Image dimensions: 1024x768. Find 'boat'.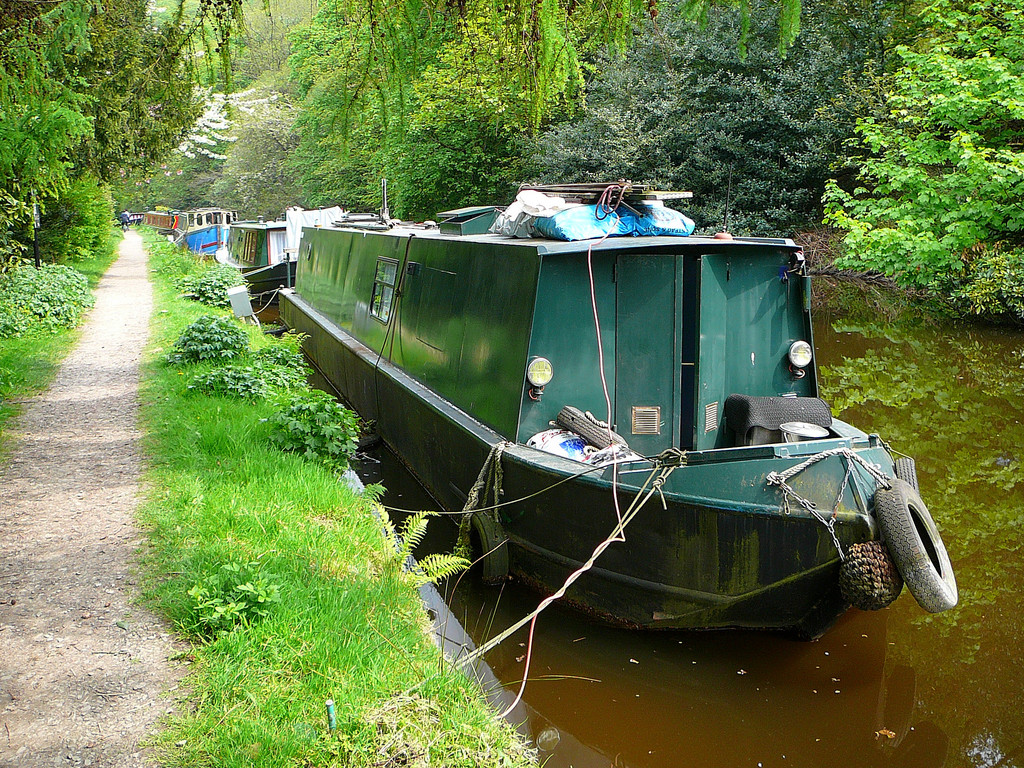
(x1=175, y1=204, x2=244, y2=261).
